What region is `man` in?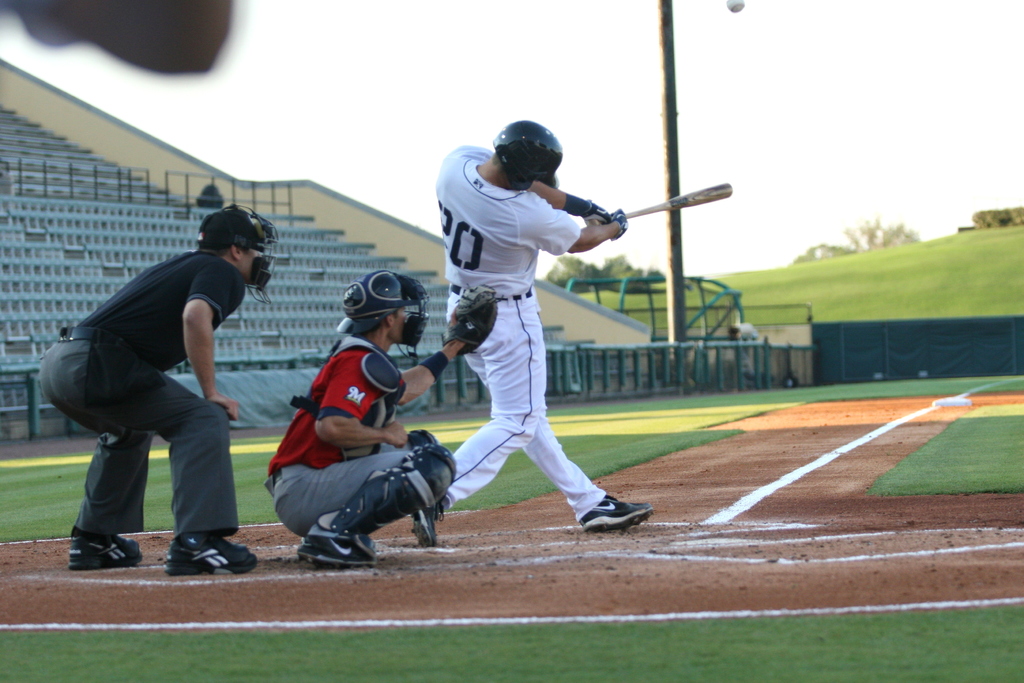
bbox(277, 263, 481, 573).
